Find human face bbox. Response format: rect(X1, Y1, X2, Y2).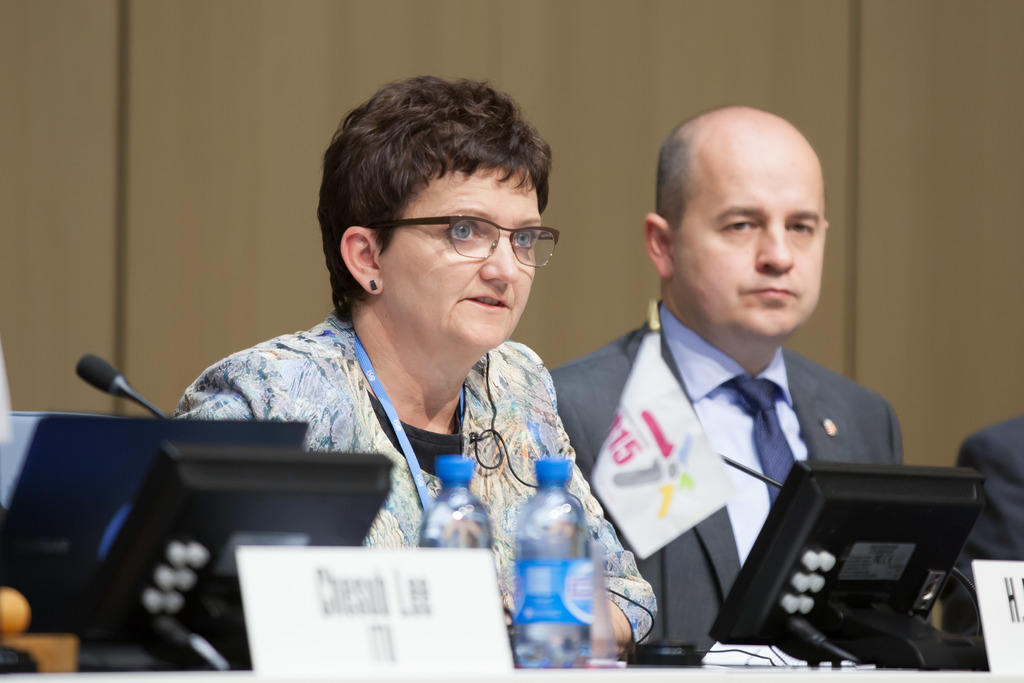
rect(378, 168, 541, 349).
